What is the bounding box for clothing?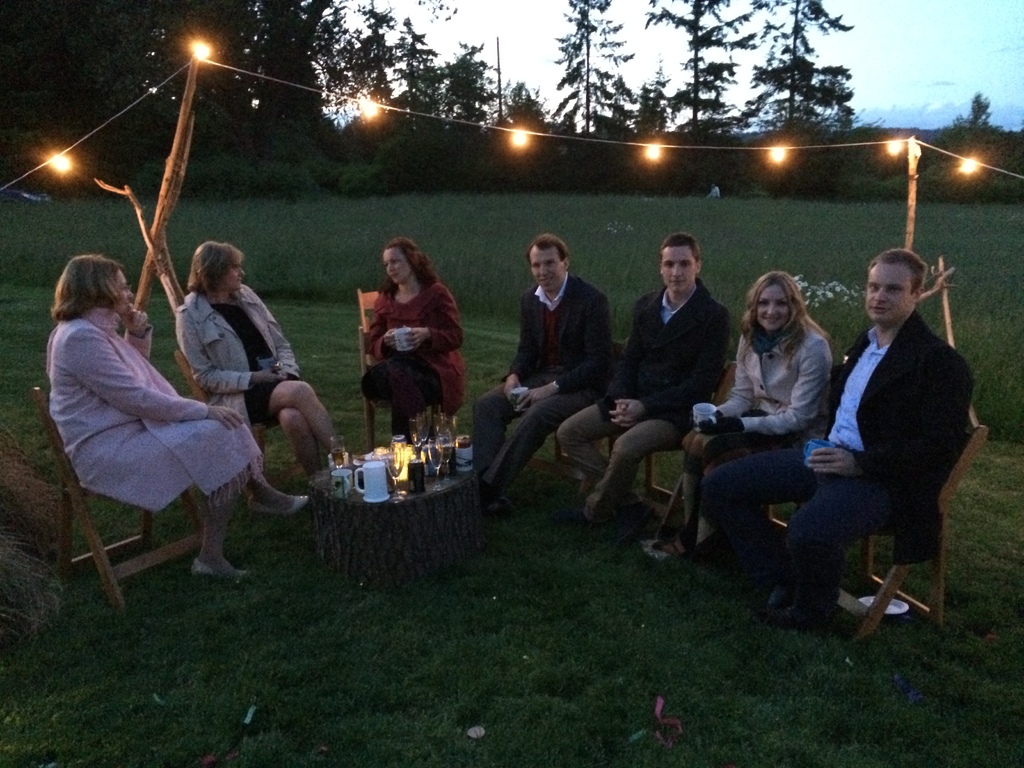
BBox(359, 280, 467, 437).
